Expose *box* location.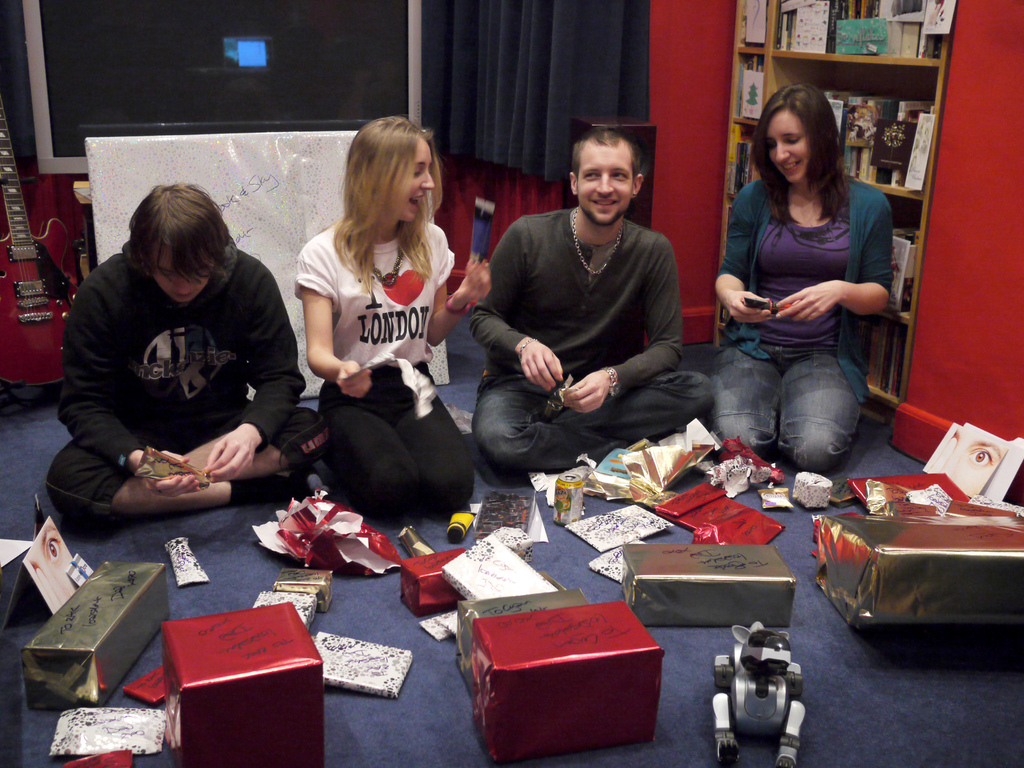
Exposed at <bbox>616, 530, 813, 637</bbox>.
